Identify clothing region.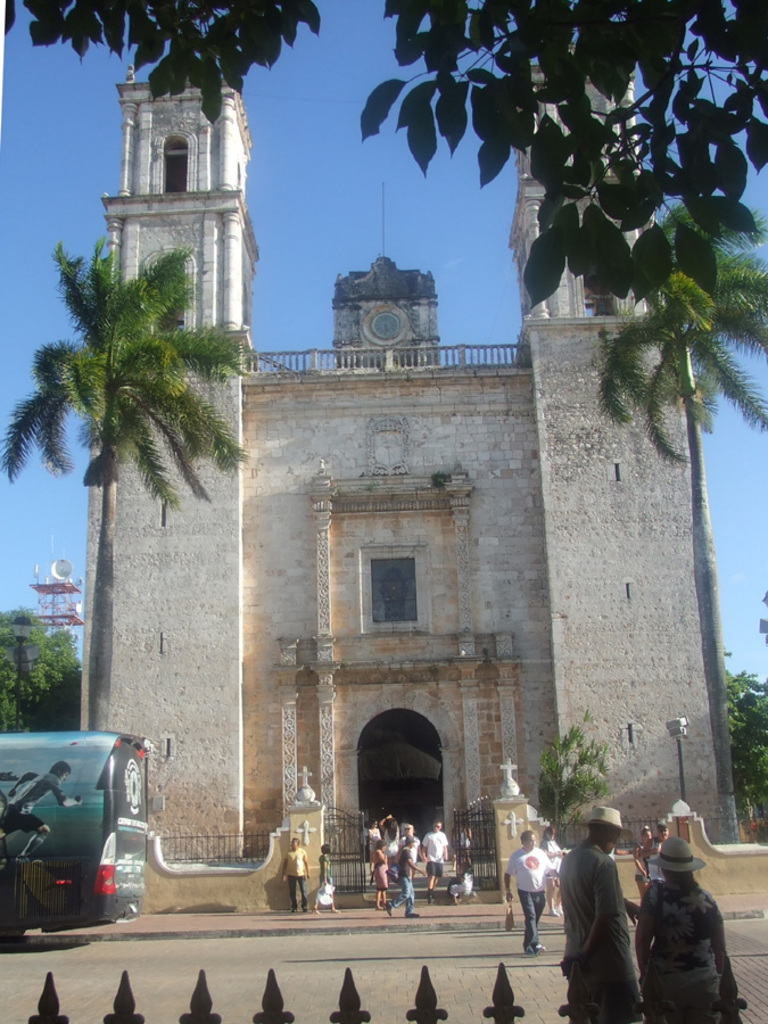
Region: locate(280, 843, 308, 910).
